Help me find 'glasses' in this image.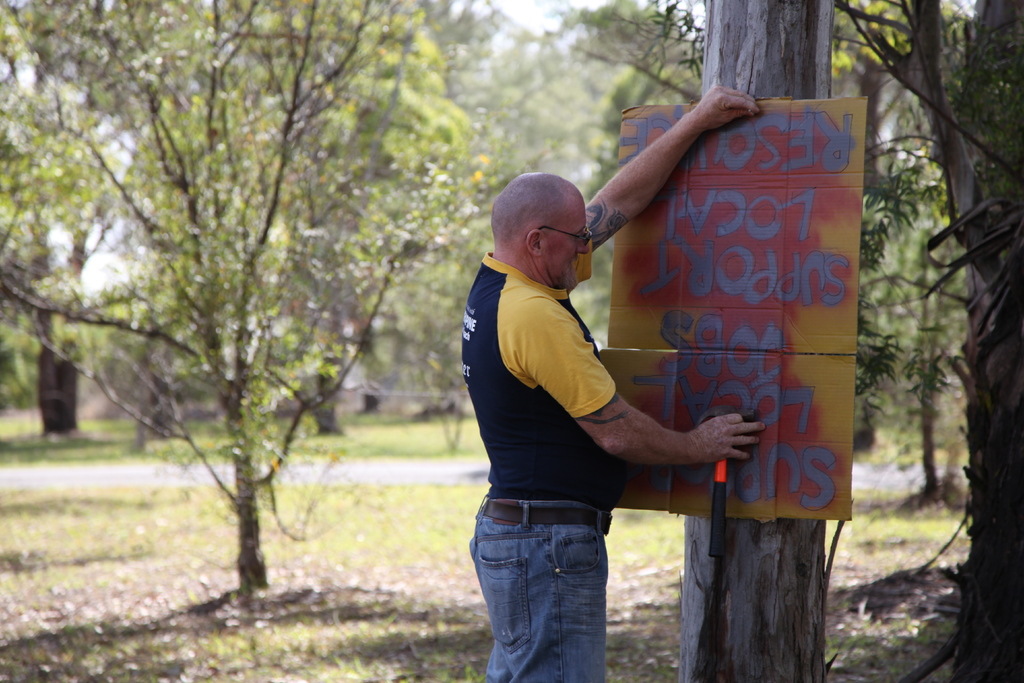
Found it: {"x1": 536, "y1": 226, "x2": 594, "y2": 249}.
